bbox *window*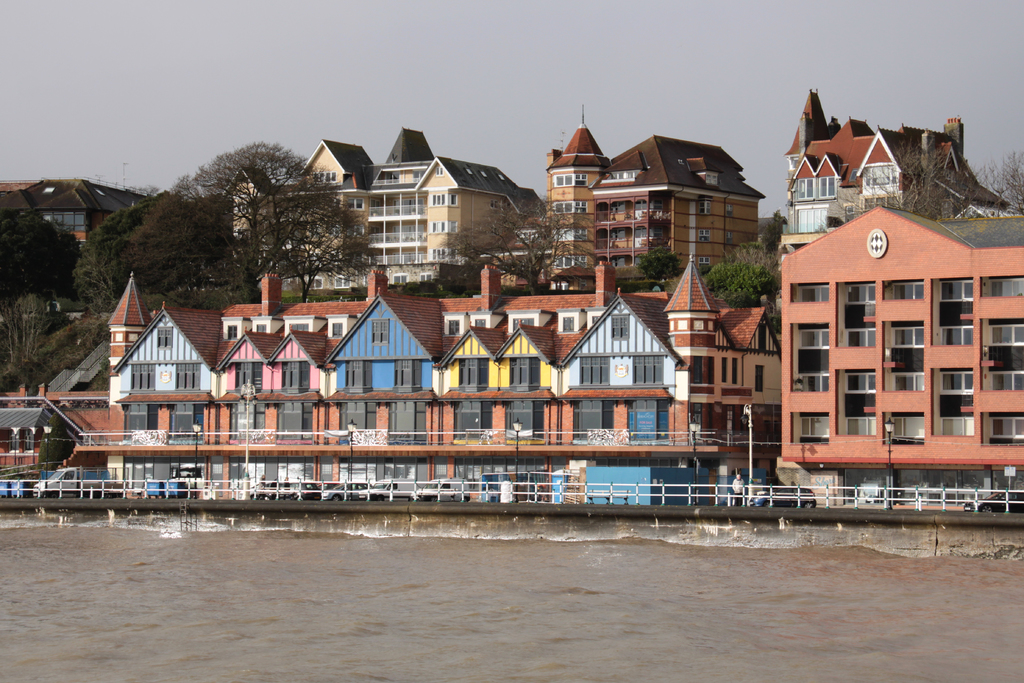
BBox(155, 327, 170, 347)
